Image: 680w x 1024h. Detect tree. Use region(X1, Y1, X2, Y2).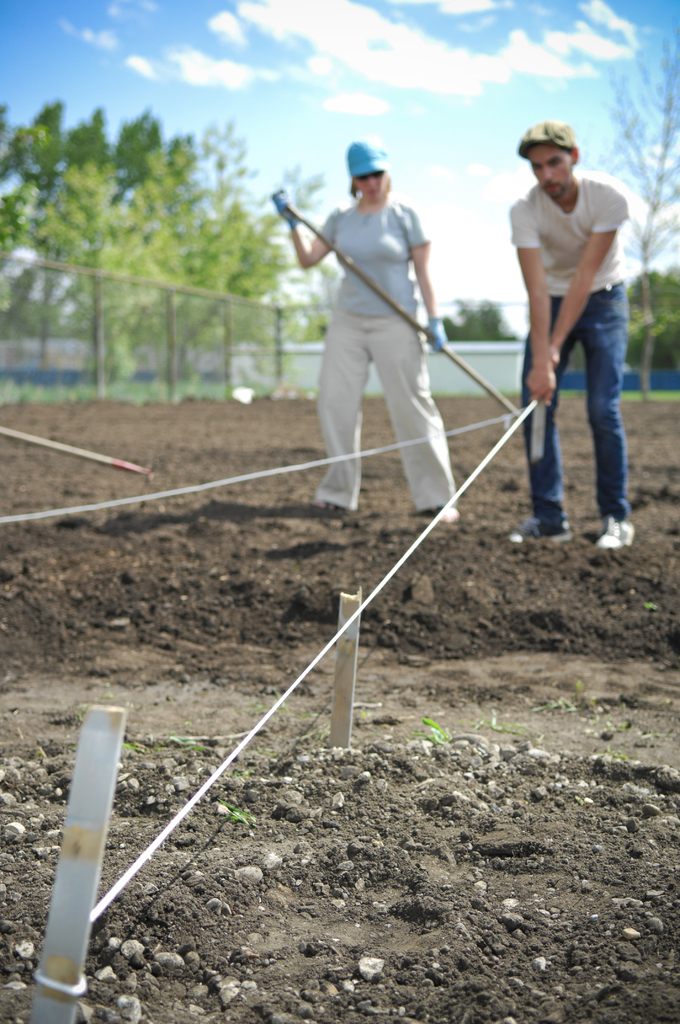
region(119, 128, 208, 401).
